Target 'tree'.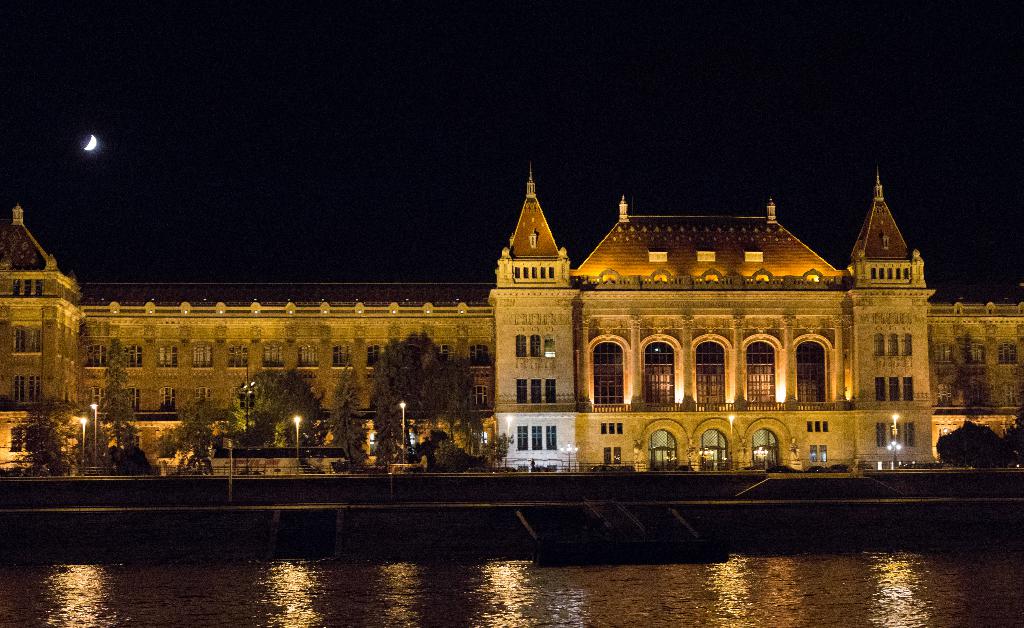
Target region: [left=326, top=362, right=368, bottom=476].
